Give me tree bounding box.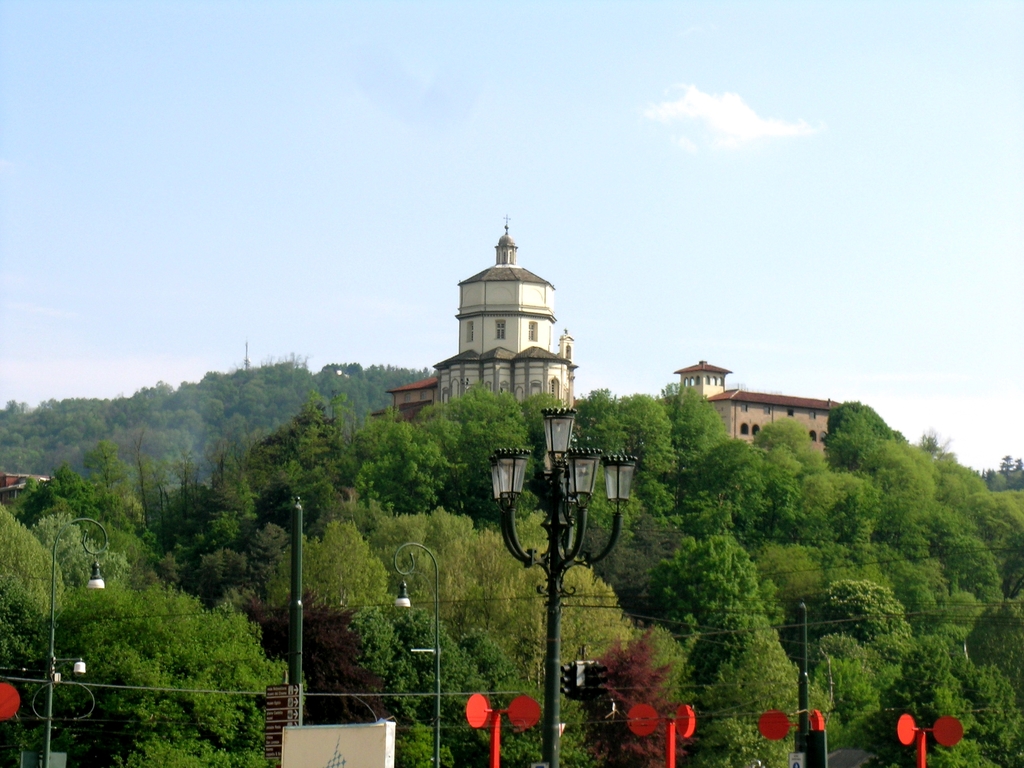
select_region(154, 435, 282, 605).
